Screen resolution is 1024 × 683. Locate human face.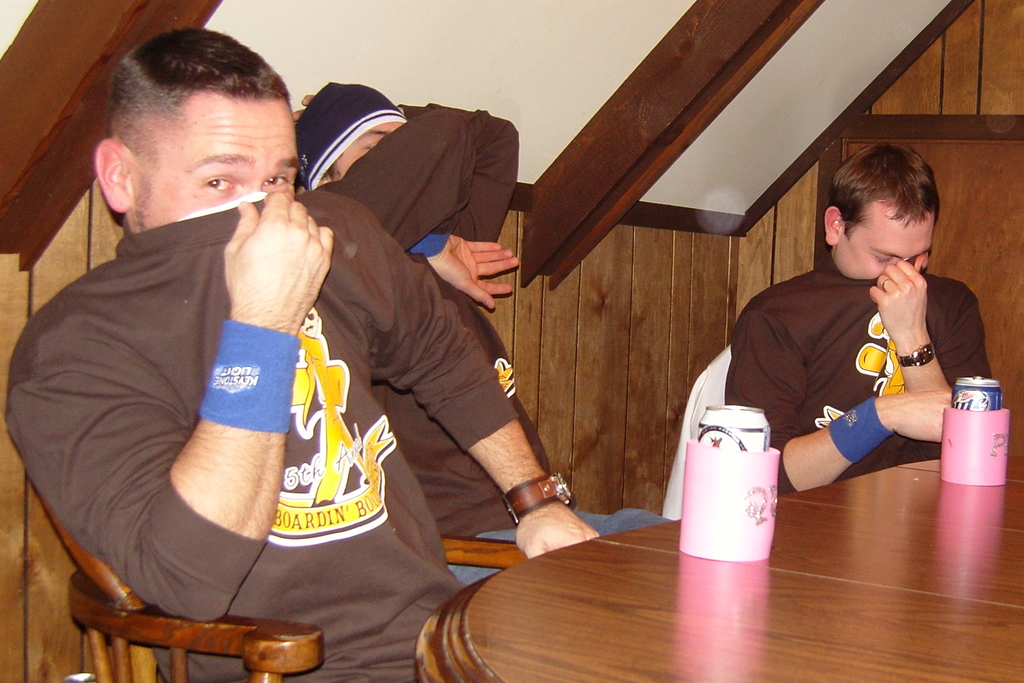
{"x1": 133, "y1": 99, "x2": 298, "y2": 229}.
